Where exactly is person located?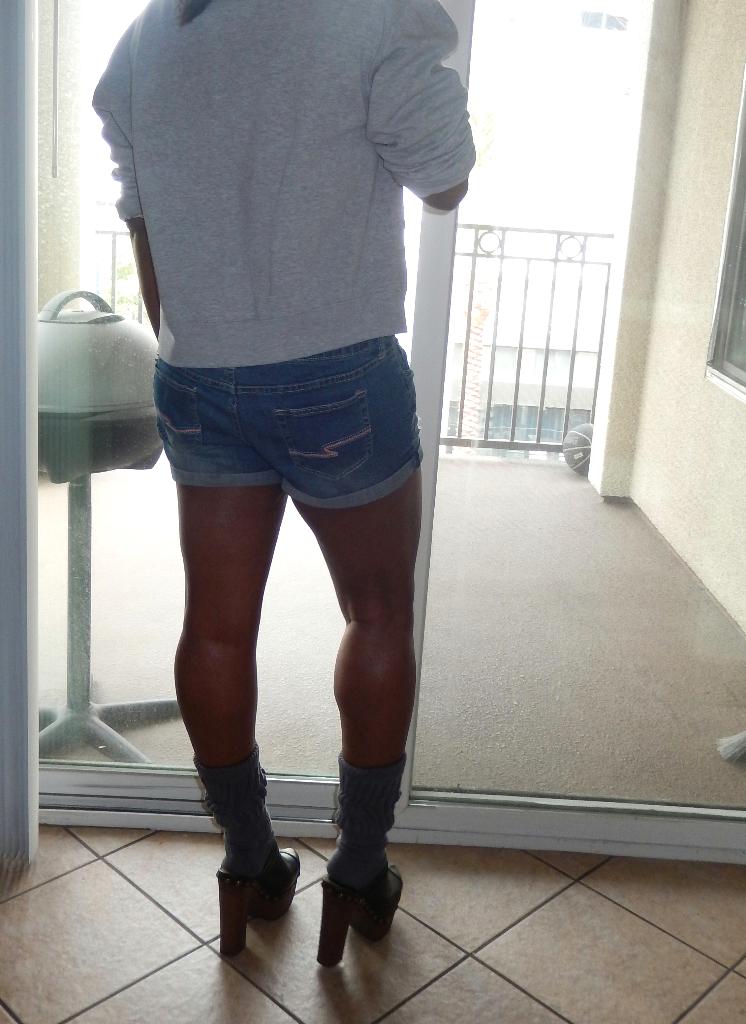
Its bounding box is {"left": 97, "top": 2, "right": 475, "bottom": 968}.
